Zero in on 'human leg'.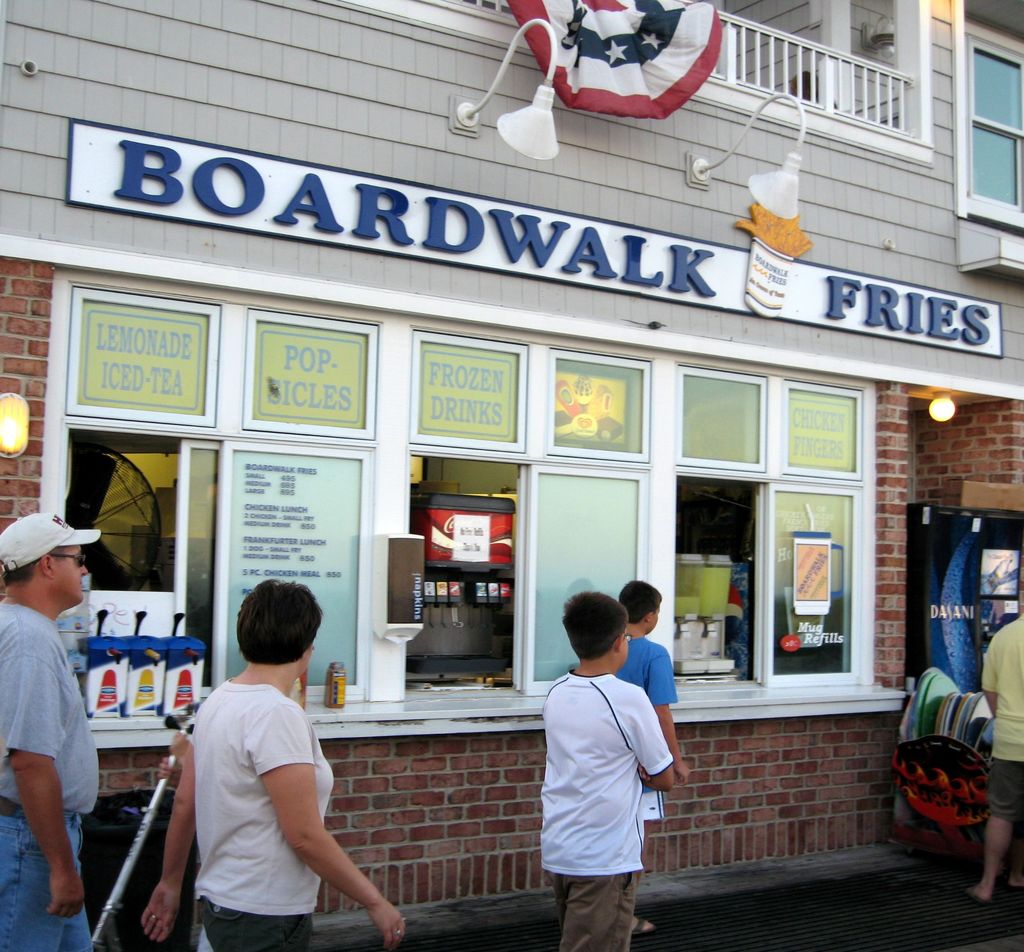
Zeroed in: left=556, top=807, right=637, bottom=951.
